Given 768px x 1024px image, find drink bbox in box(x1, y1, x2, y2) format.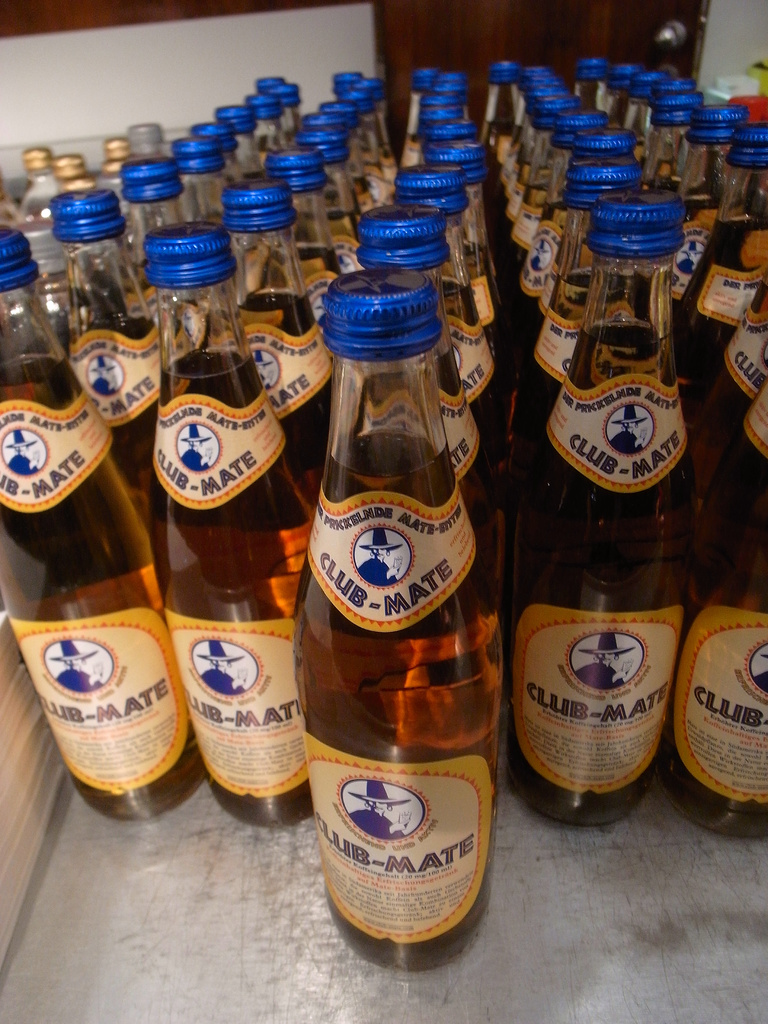
box(425, 173, 516, 493).
